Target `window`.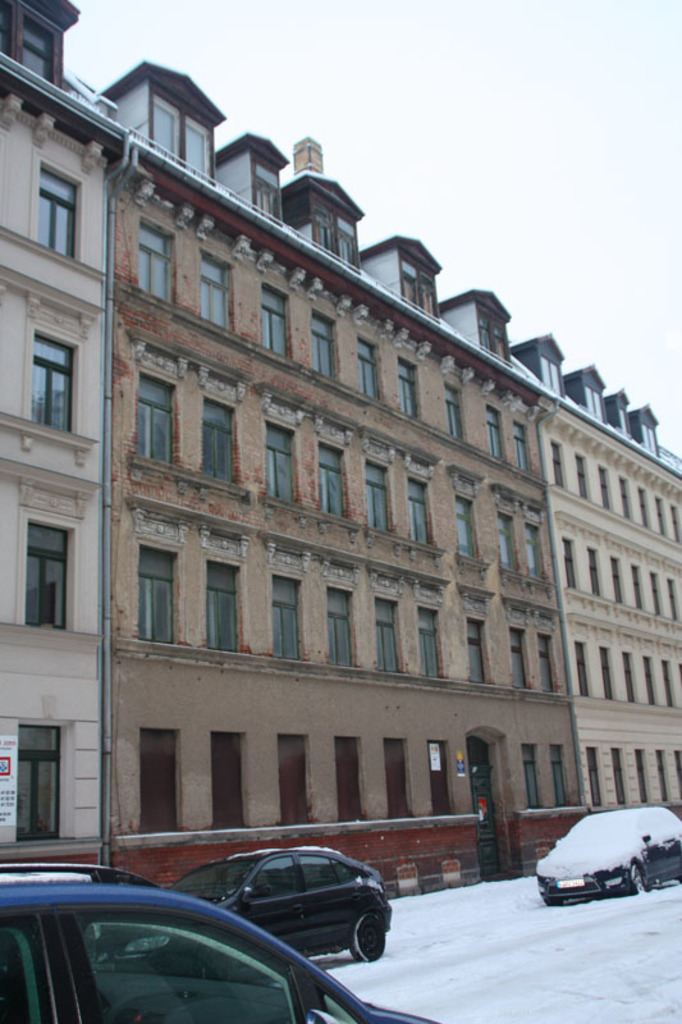
Target region: {"x1": 456, "y1": 495, "x2": 479, "y2": 559}.
